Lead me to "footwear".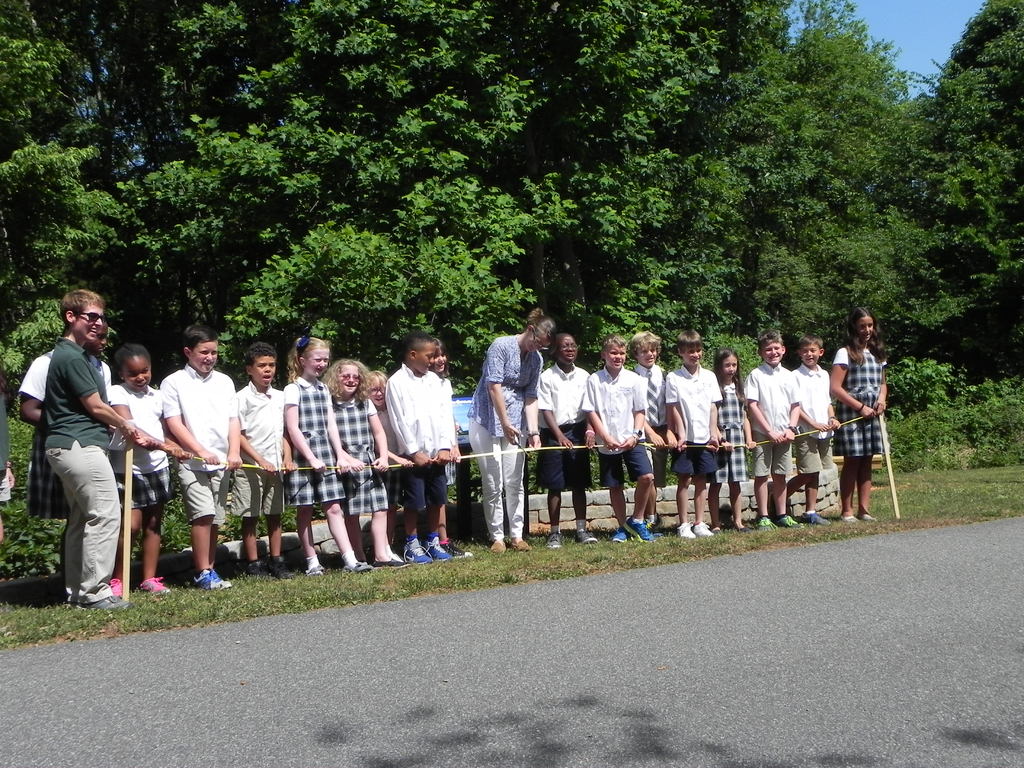
Lead to bbox=(111, 579, 124, 598).
